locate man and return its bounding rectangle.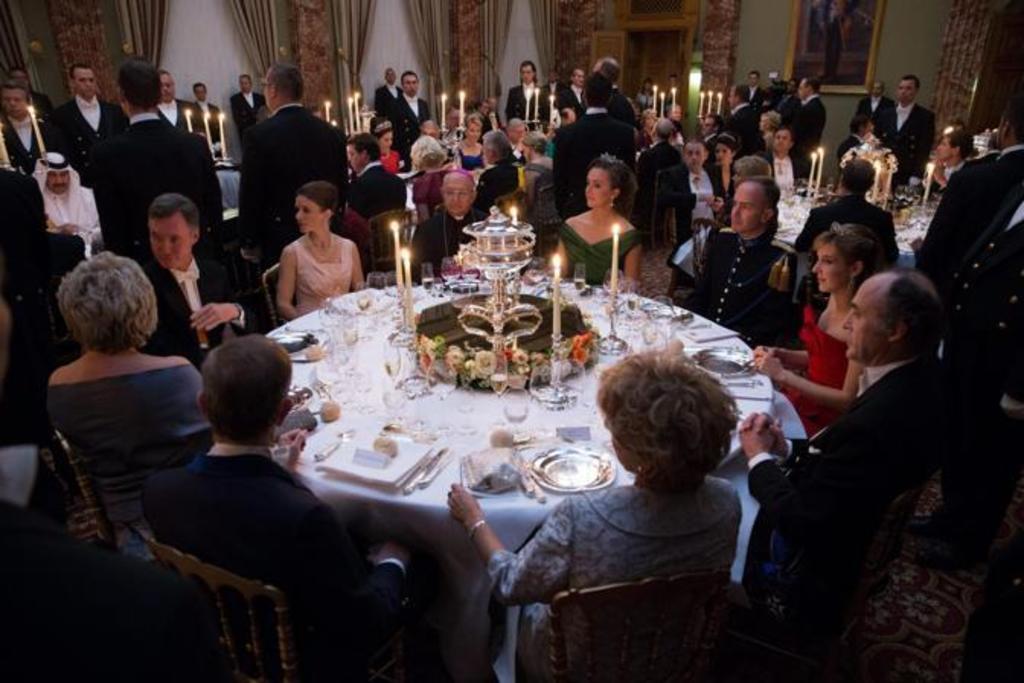
bbox(638, 123, 677, 188).
